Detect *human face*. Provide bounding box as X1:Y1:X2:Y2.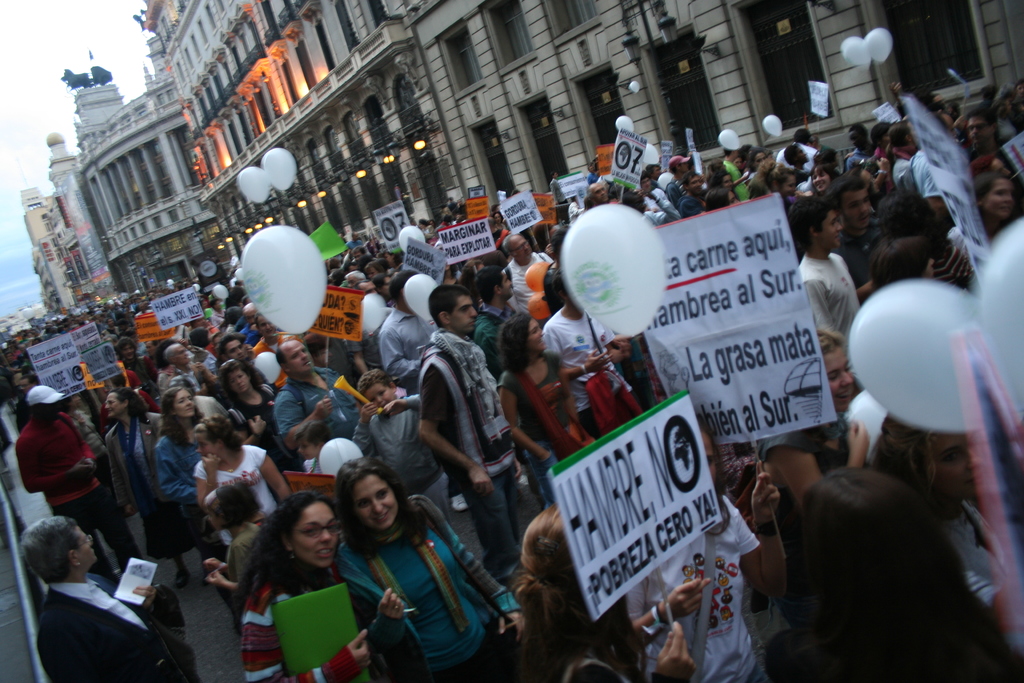
821:212:838:247.
